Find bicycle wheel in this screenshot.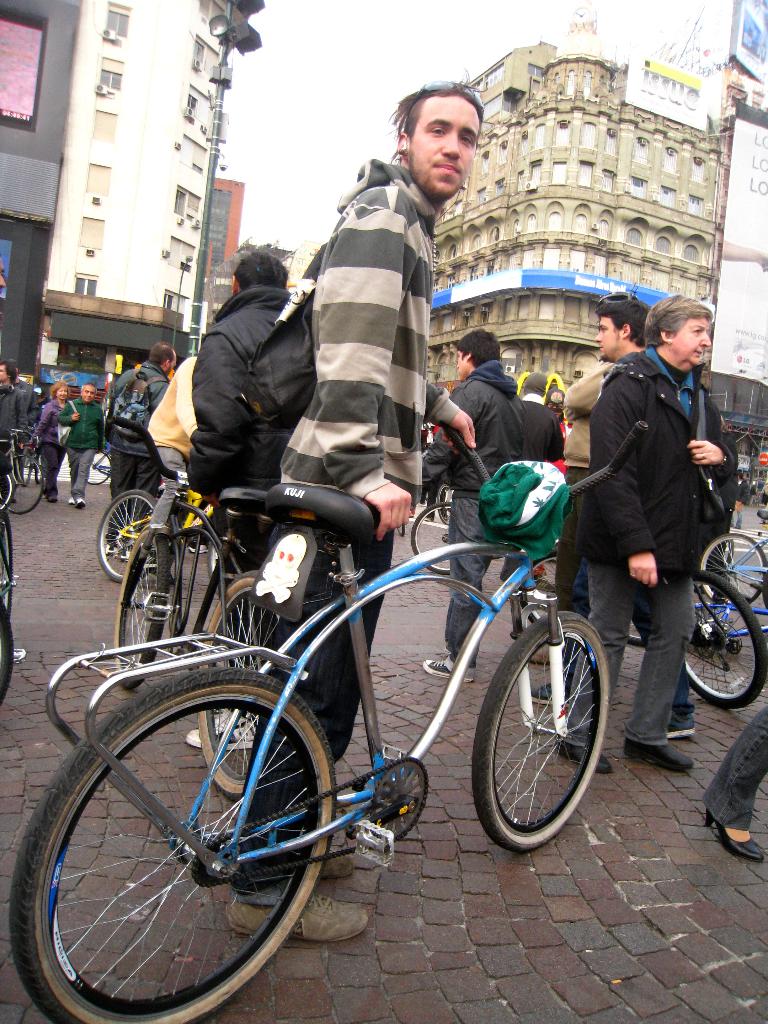
The bounding box for bicycle wheel is rect(7, 454, 47, 515).
